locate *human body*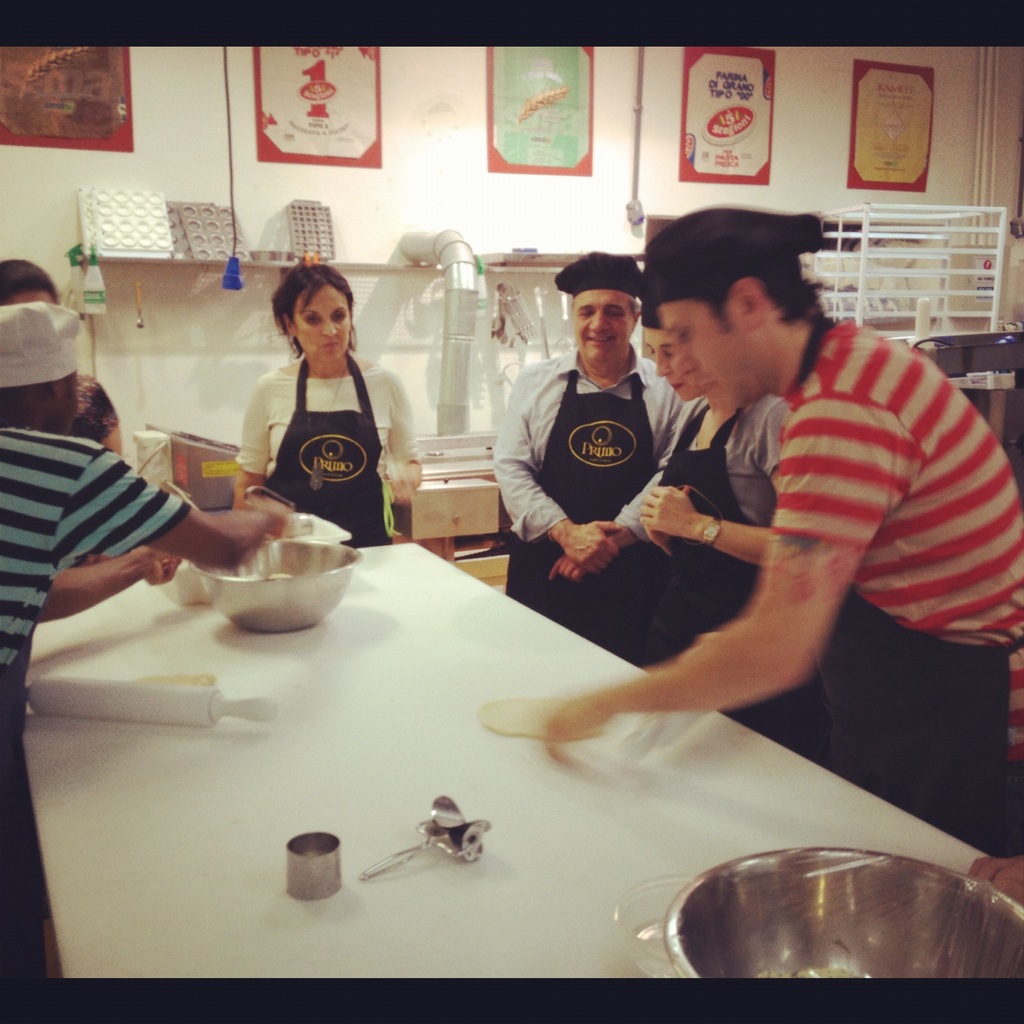
x1=968, y1=855, x2=1023, y2=908
